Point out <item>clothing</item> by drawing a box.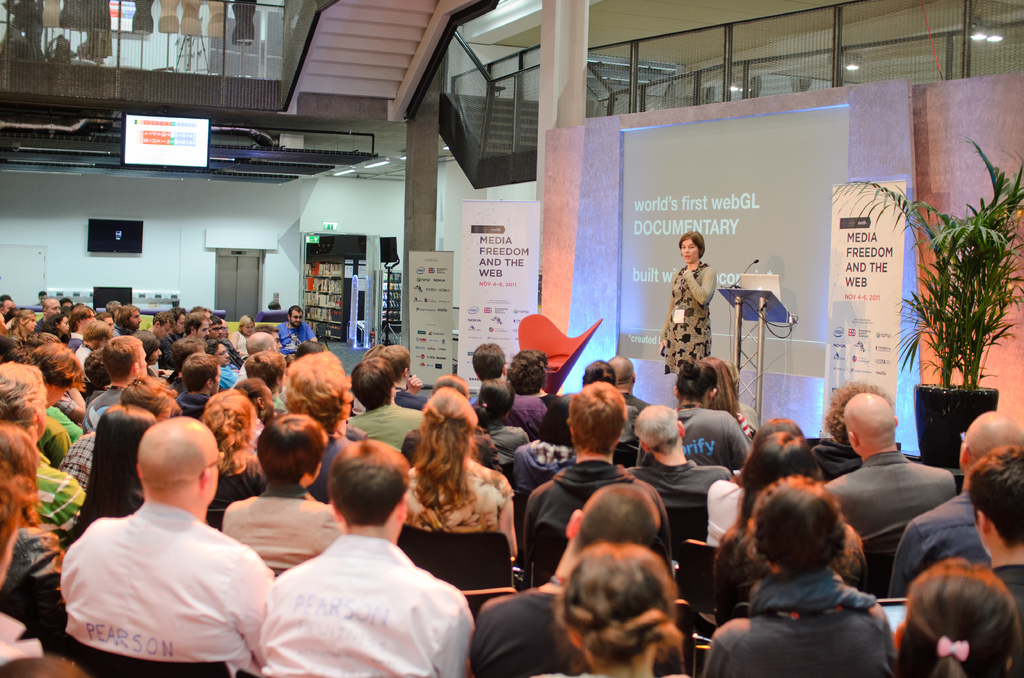
region(84, 380, 132, 428).
